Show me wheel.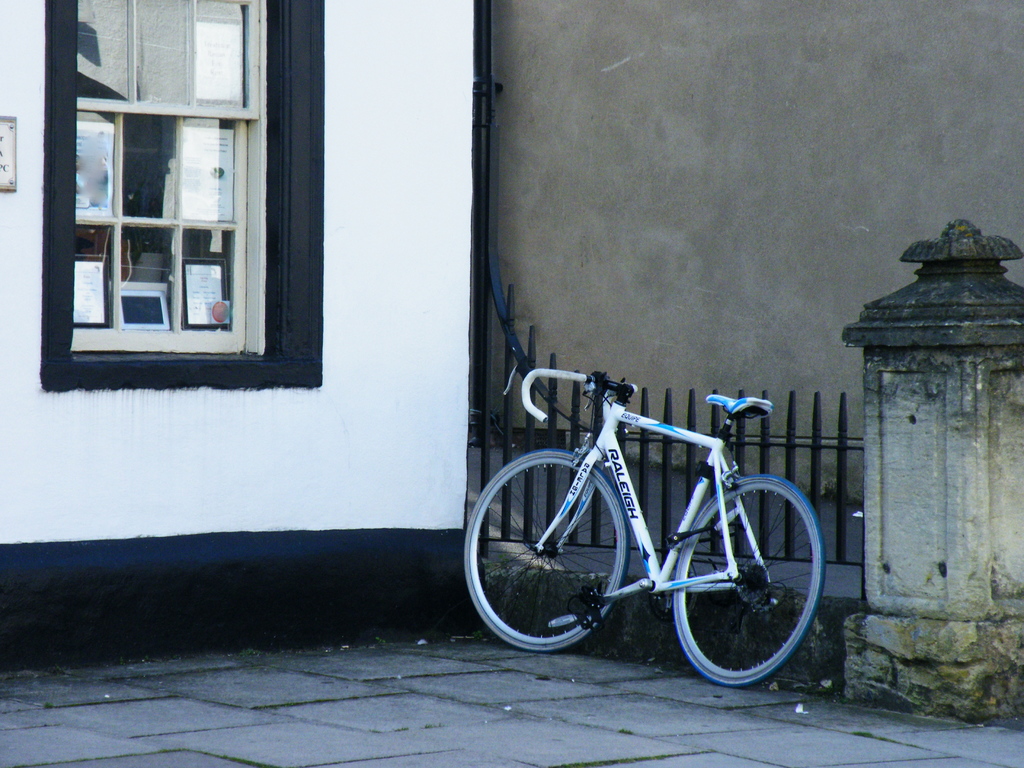
wheel is here: [left=669, top=481, right=812, bottom=698].
